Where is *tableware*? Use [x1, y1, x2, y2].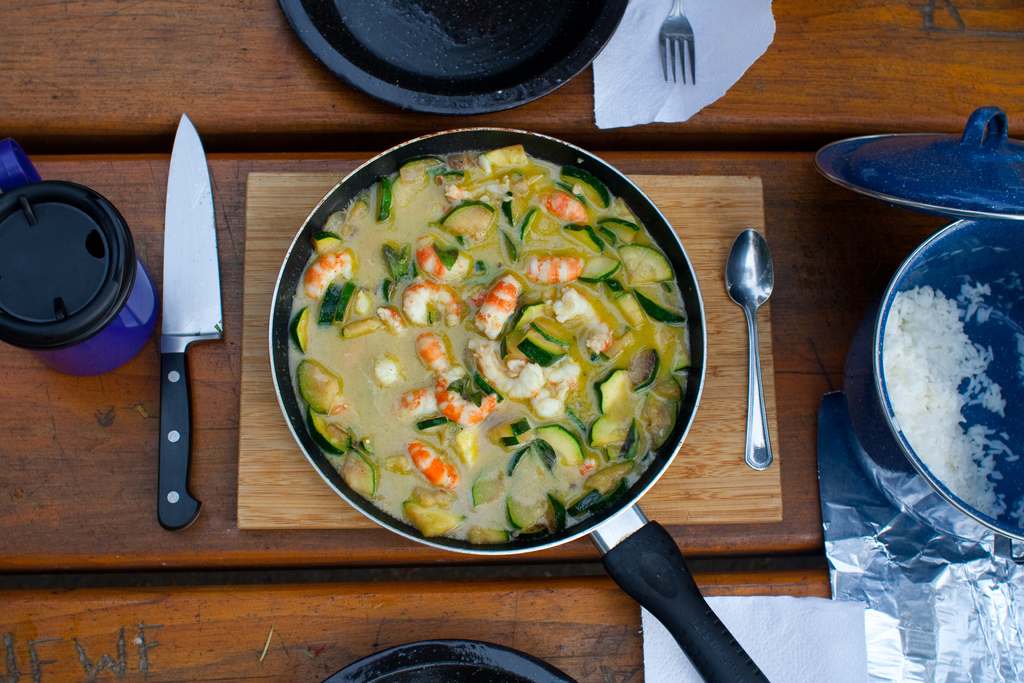
[842, 217, 1023, 571].
